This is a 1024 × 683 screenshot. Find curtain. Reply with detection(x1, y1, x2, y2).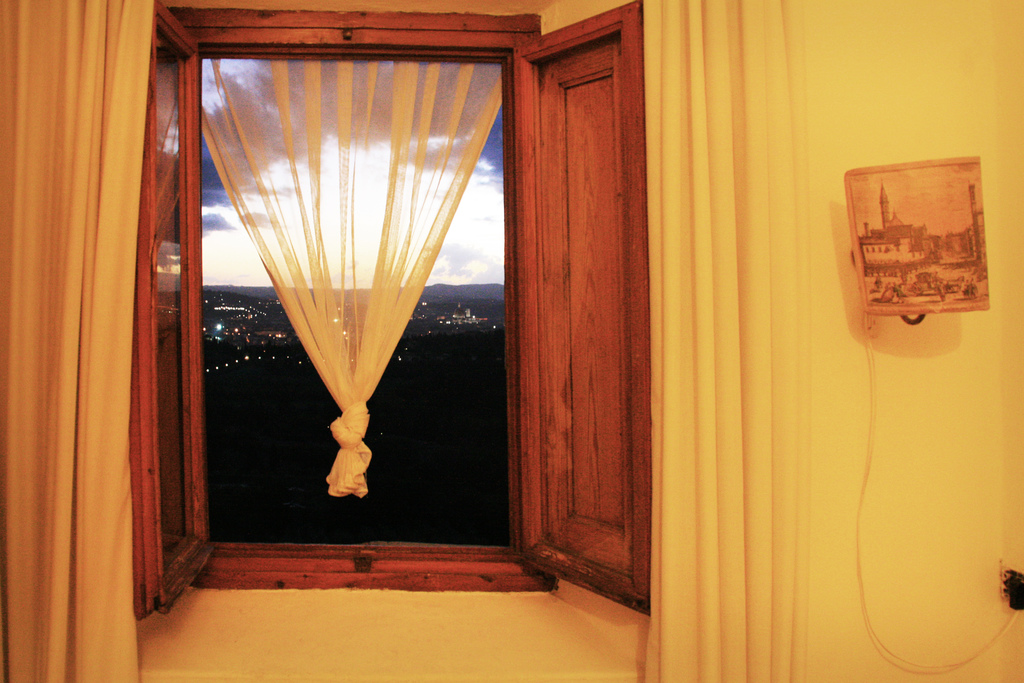
detection(200, 58, 507, 500).
